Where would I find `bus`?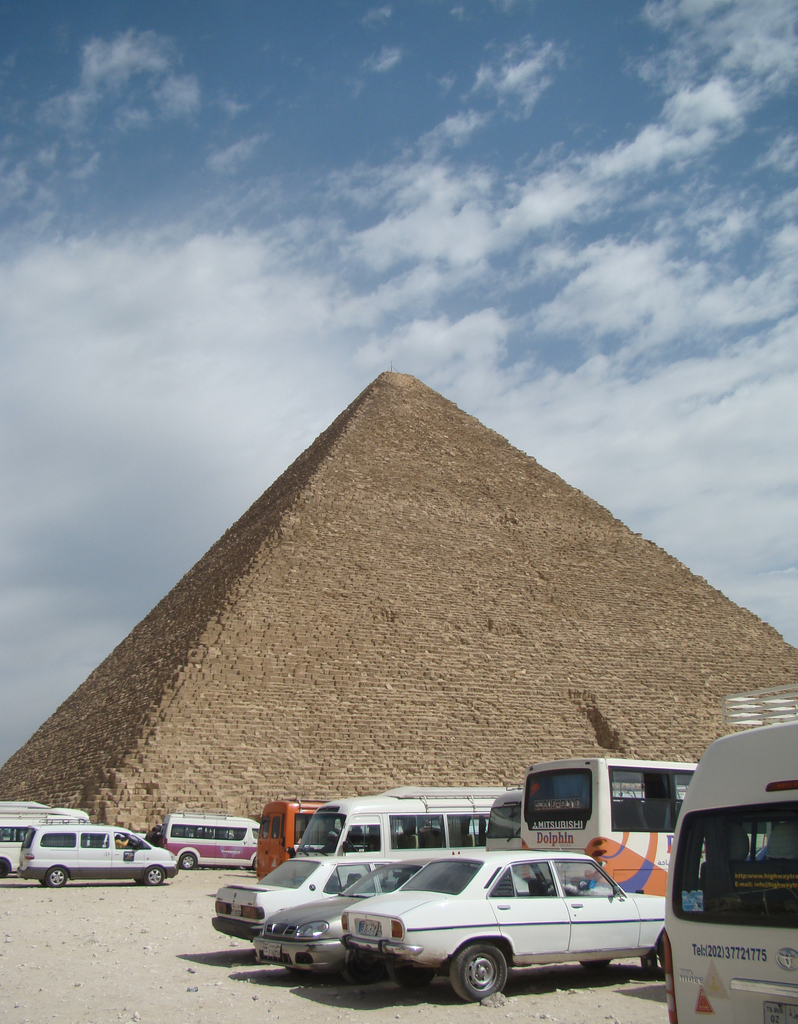
At bbox=(285, 779, 521, 861).
